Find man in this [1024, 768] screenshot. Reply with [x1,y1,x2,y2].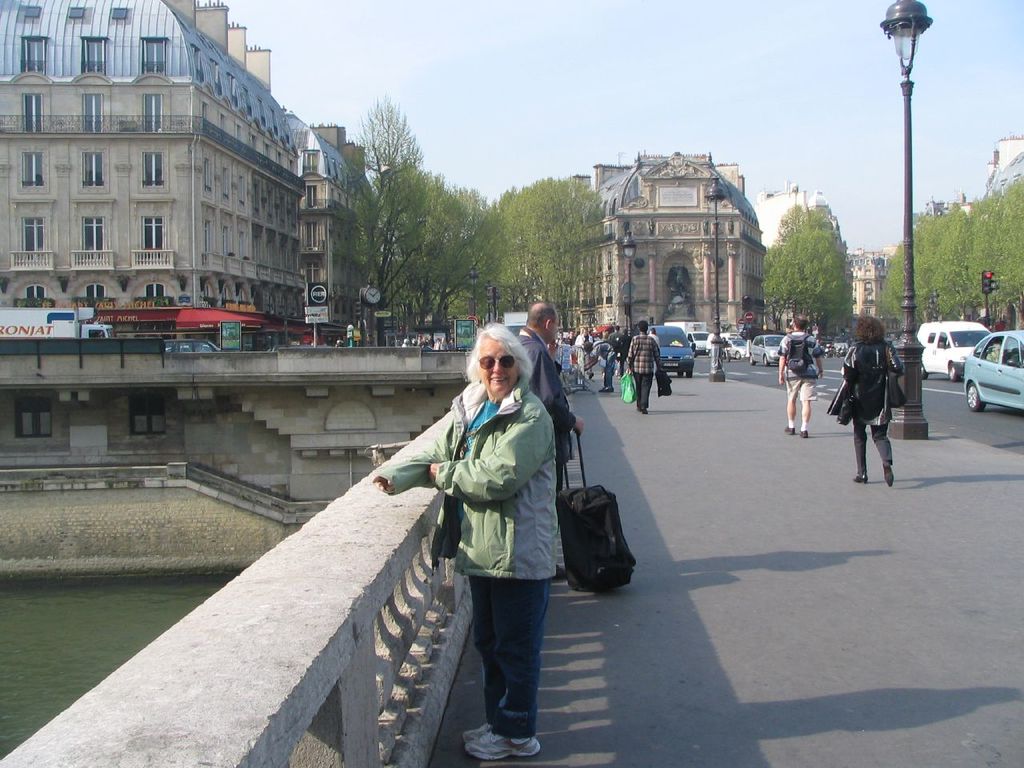
[604,323,624,375].
